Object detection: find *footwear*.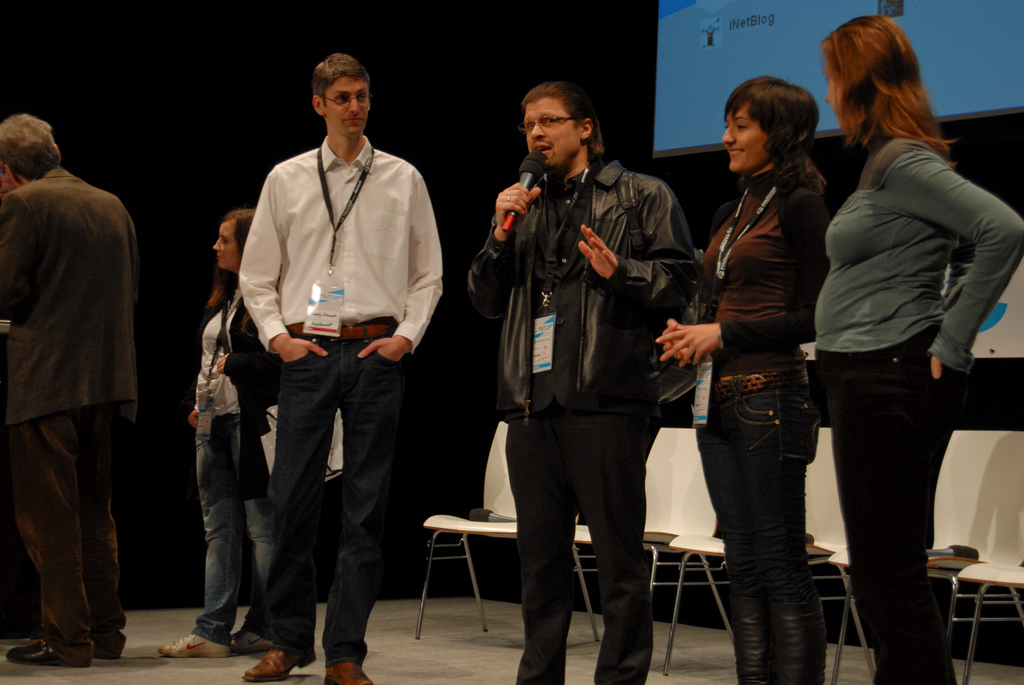
l=241, t=646, r=319, b=681.
